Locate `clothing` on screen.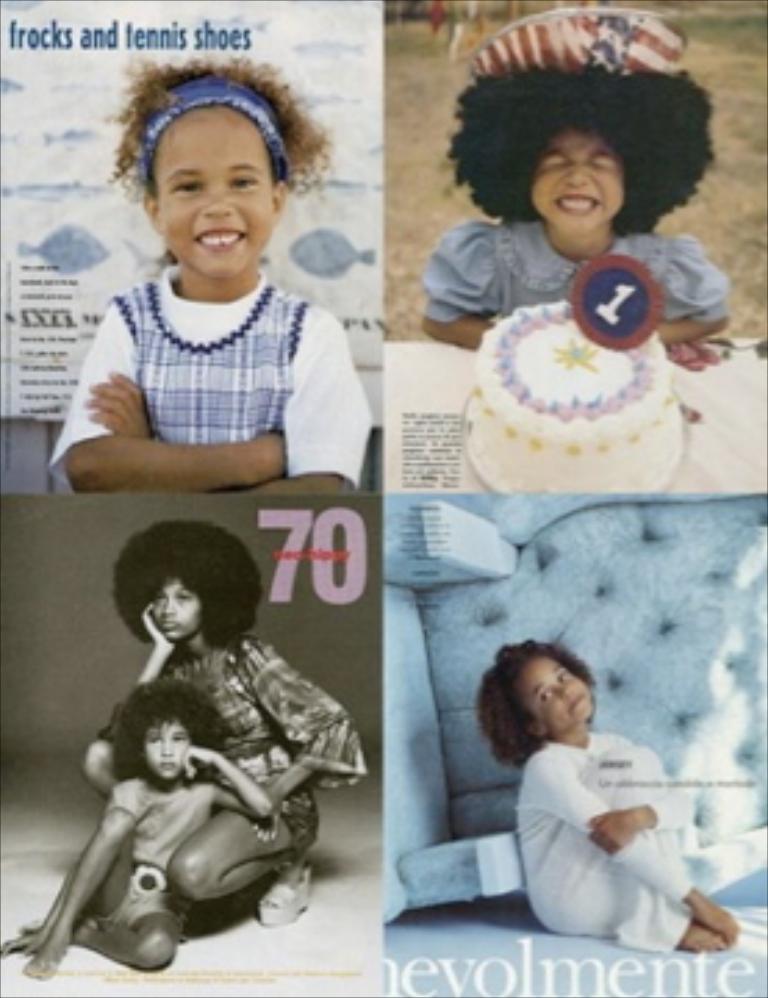
On screen at region(103, 773, 219, 937).
